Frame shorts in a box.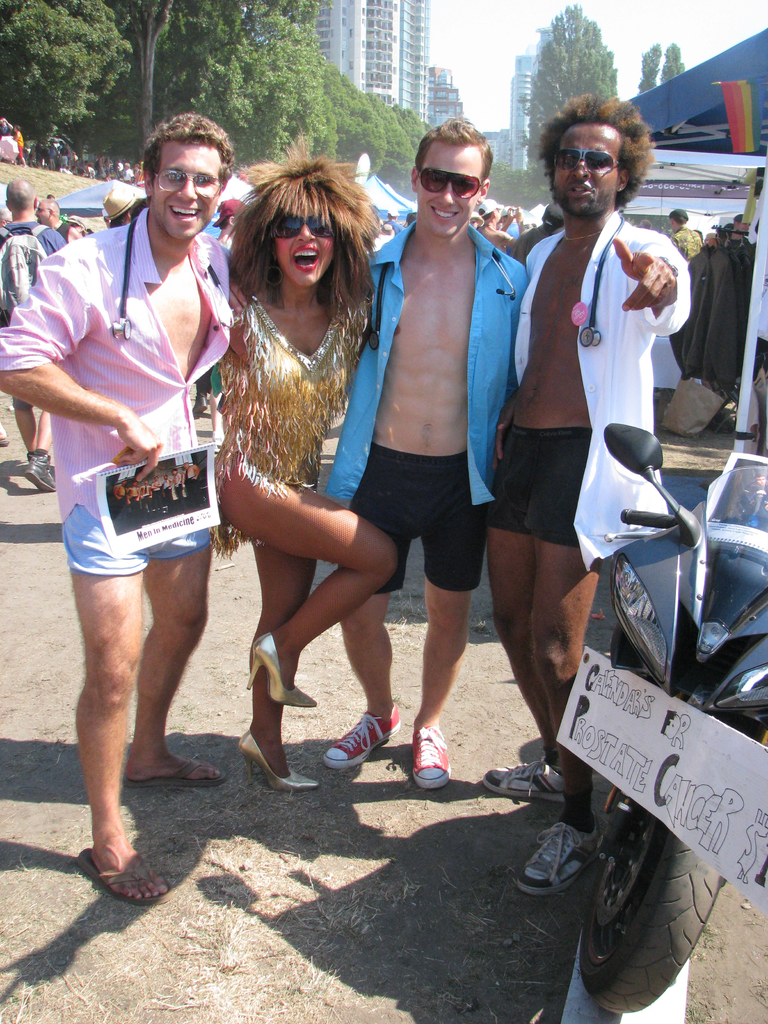
{"left": 486, "top": 426, "right": 589, "bottom": 552}.
